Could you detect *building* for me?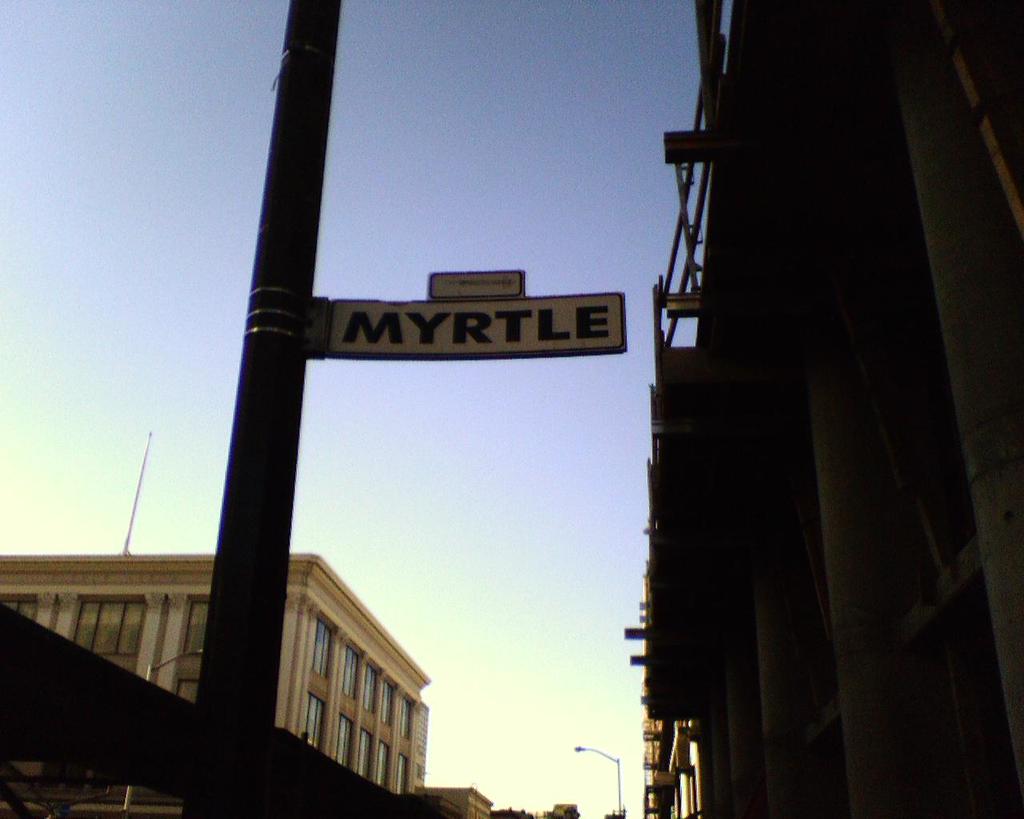
Detection result: (2,551,434,797).
